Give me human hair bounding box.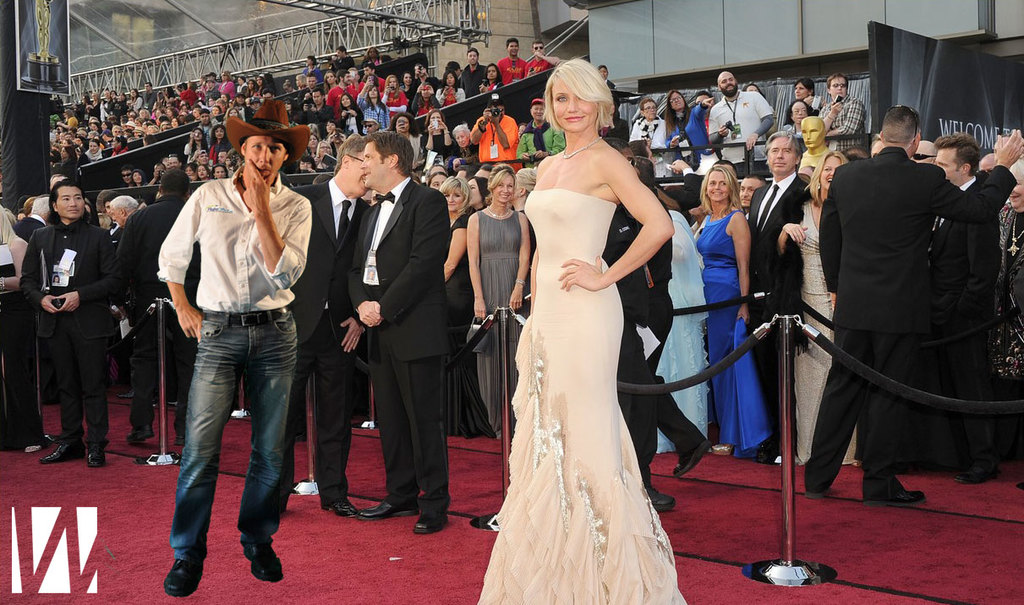
<bbox>361, 129, 416, 176</bbox>.
